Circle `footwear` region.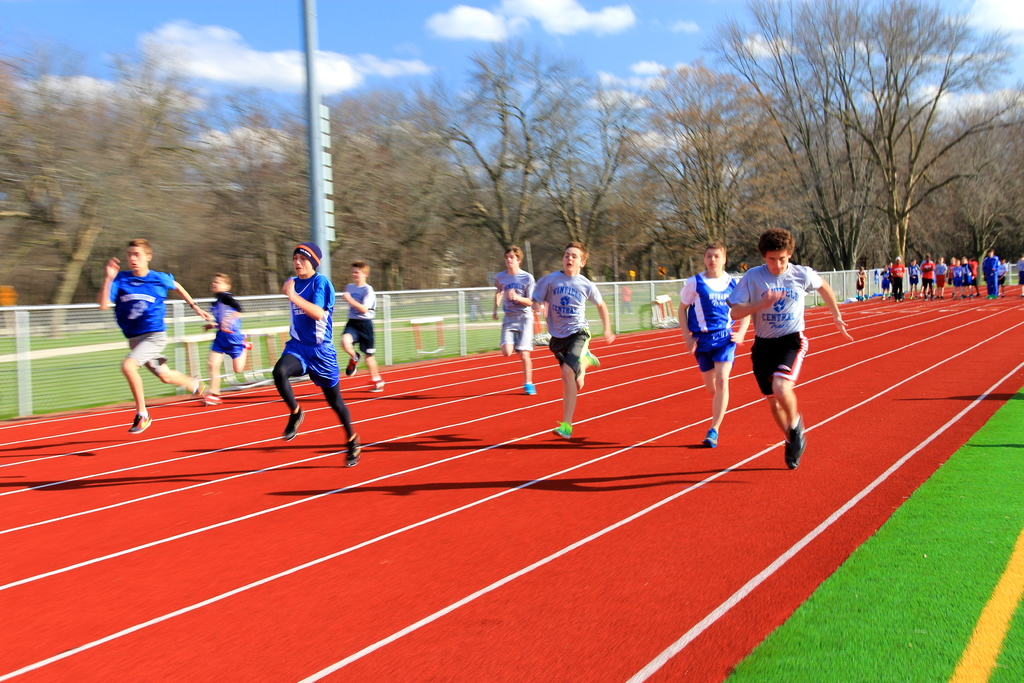
Region: [x1=554, y1=420, x2=572, y2=443].
